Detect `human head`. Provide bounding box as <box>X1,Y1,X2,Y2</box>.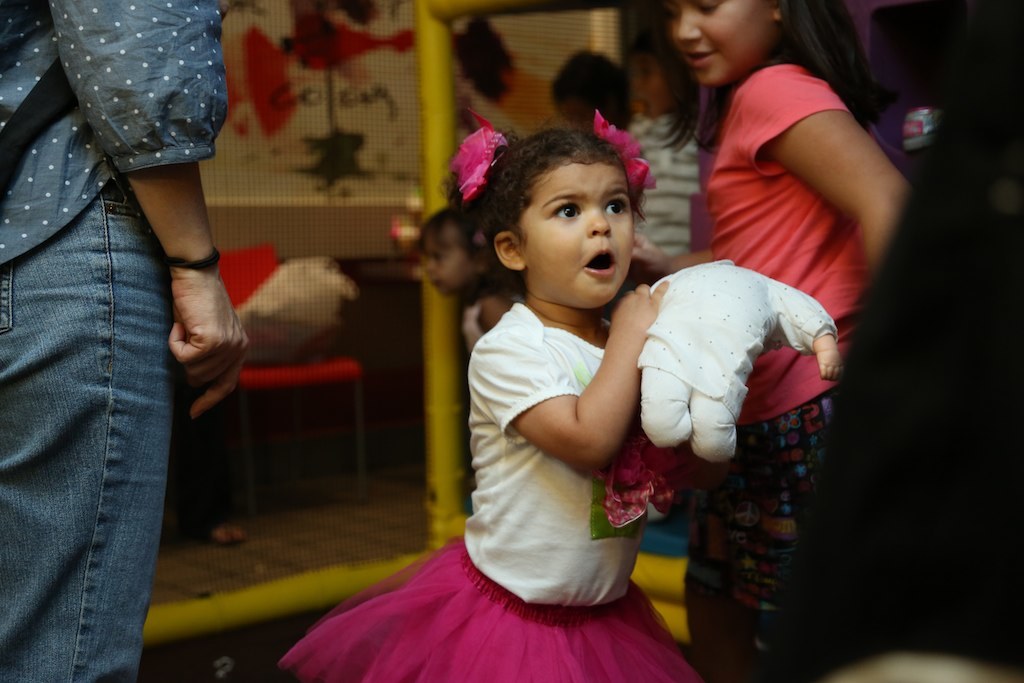
<box>664,0,793,87</box>.
